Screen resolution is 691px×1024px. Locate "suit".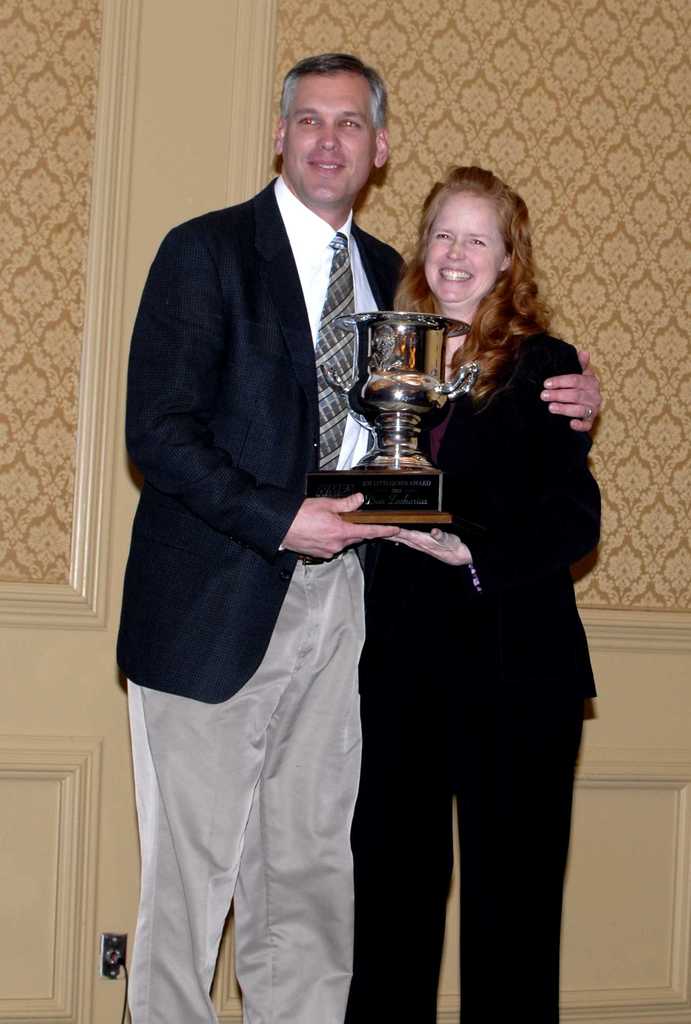
box=[350, 330, 598, 1023].
